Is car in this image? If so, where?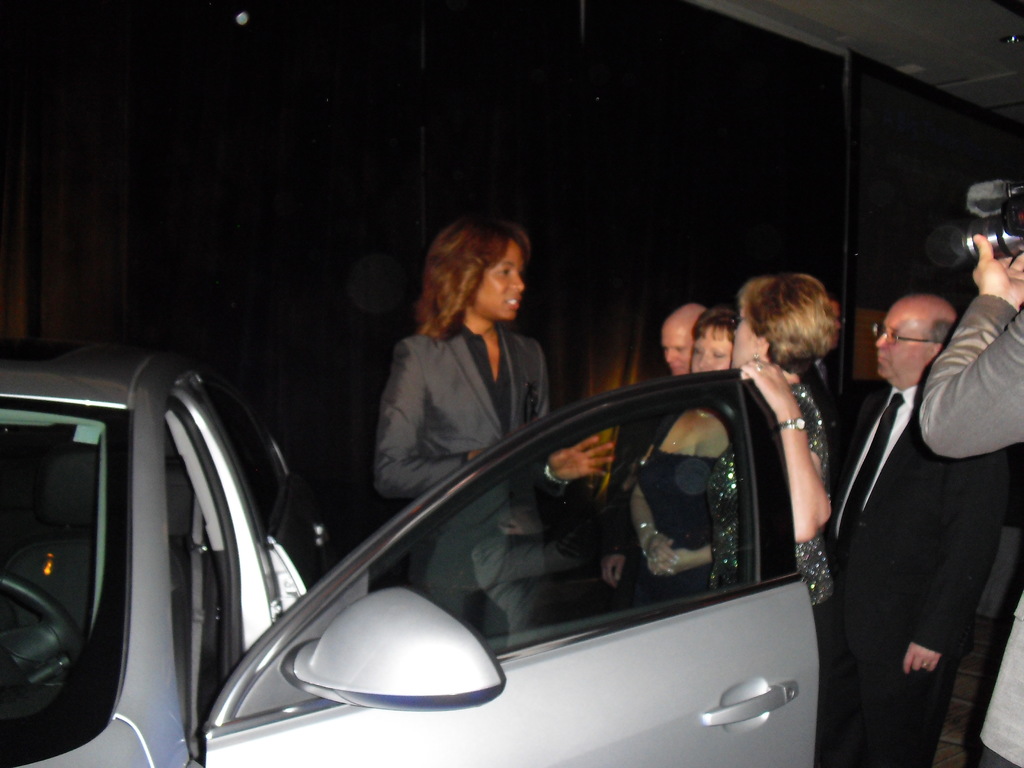
Yes, at bbox=[0, 337, 819, 767].
